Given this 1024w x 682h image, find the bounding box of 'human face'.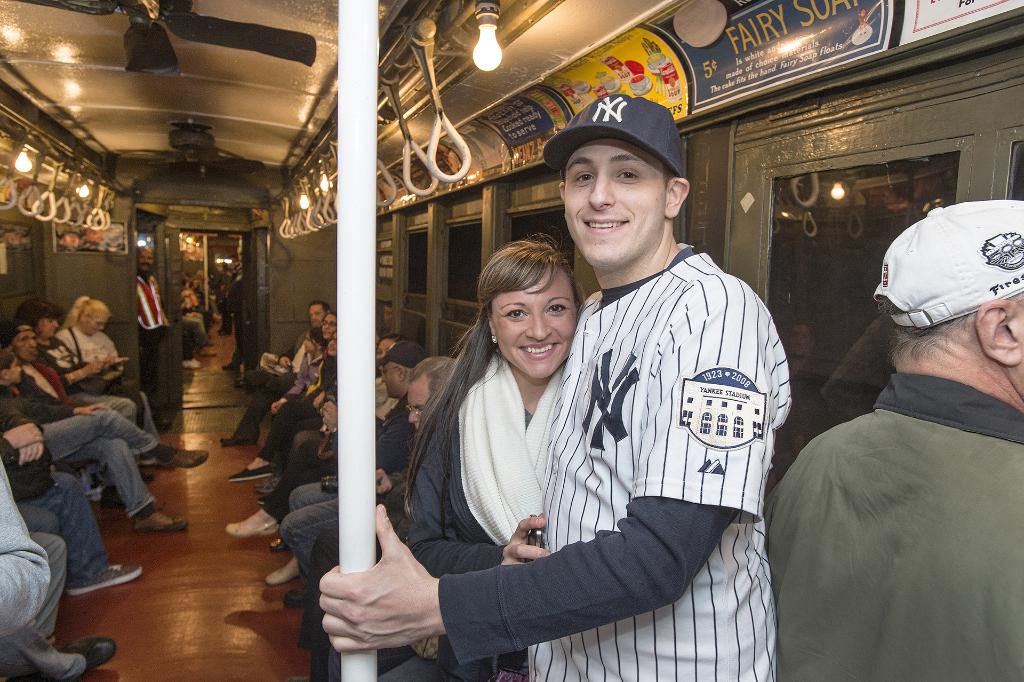
(left=376, top=338, right=394, bottom=357).
